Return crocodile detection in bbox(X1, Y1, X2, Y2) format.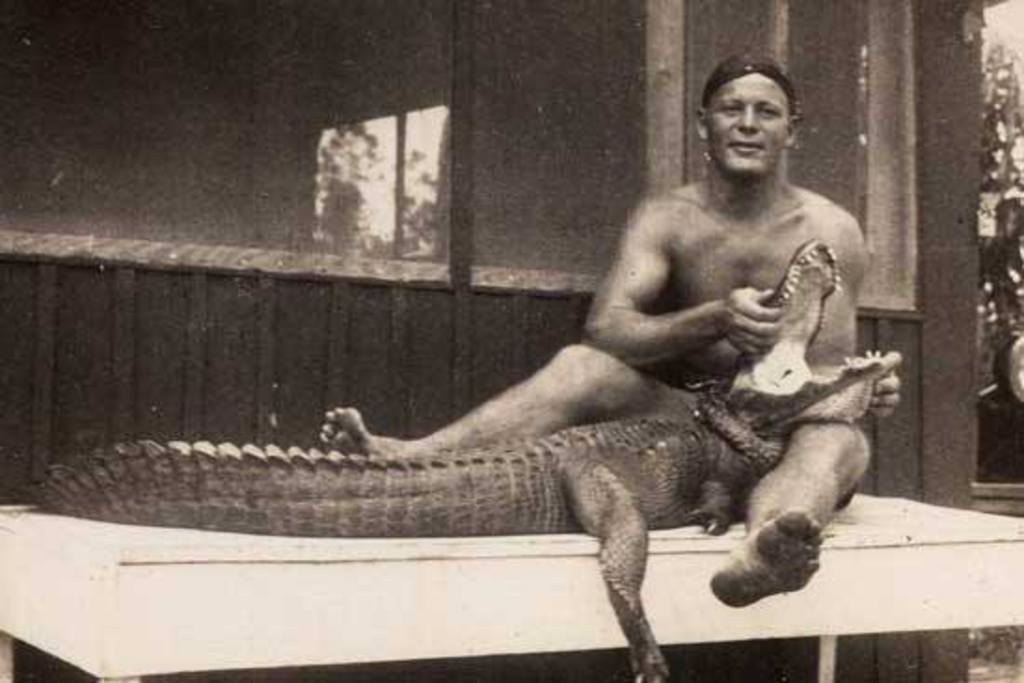
bbox(30, 236, 888, 681).
